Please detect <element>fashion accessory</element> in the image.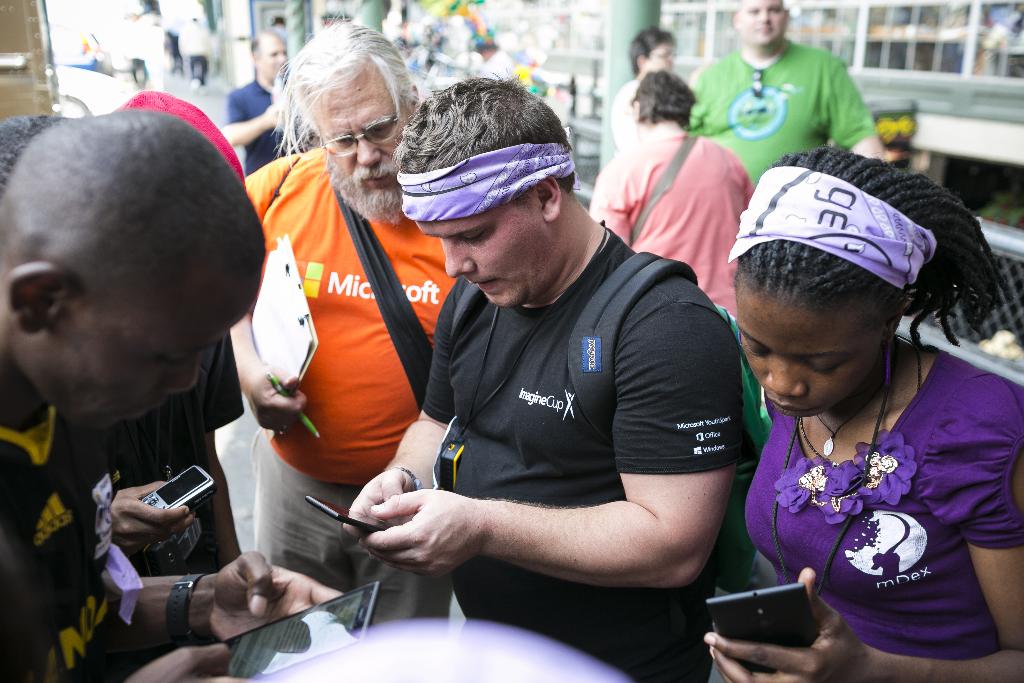
(left=392, top=467, right=420, bottom=491).
